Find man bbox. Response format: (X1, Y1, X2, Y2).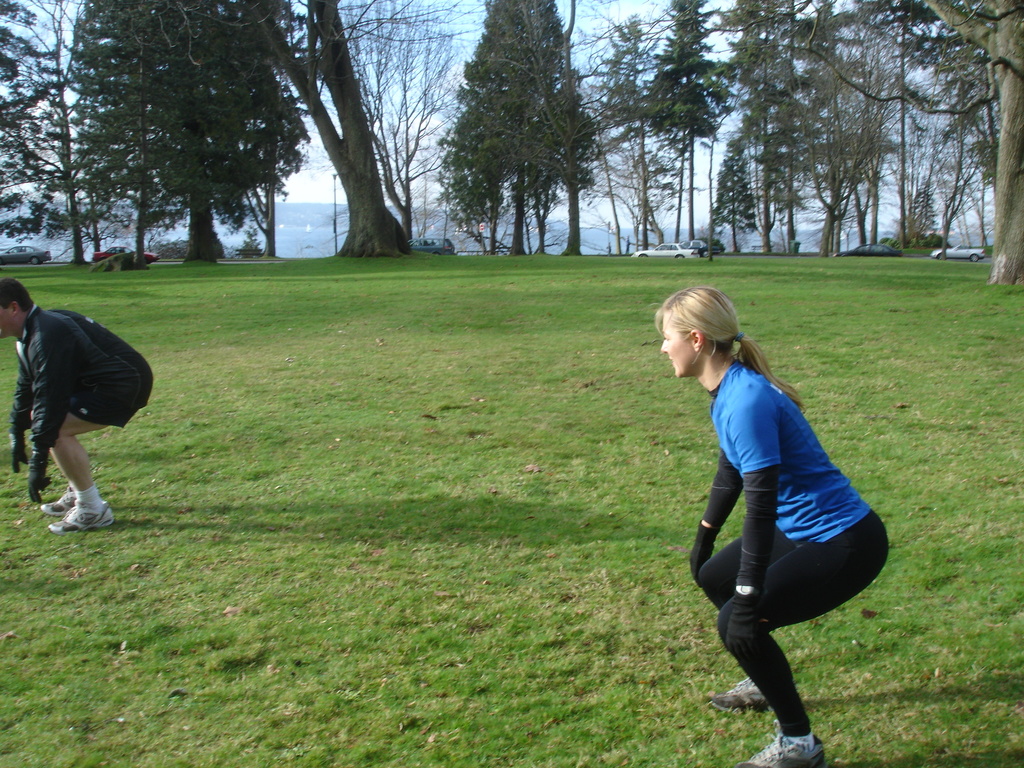
(7, 269, 159, 538).
